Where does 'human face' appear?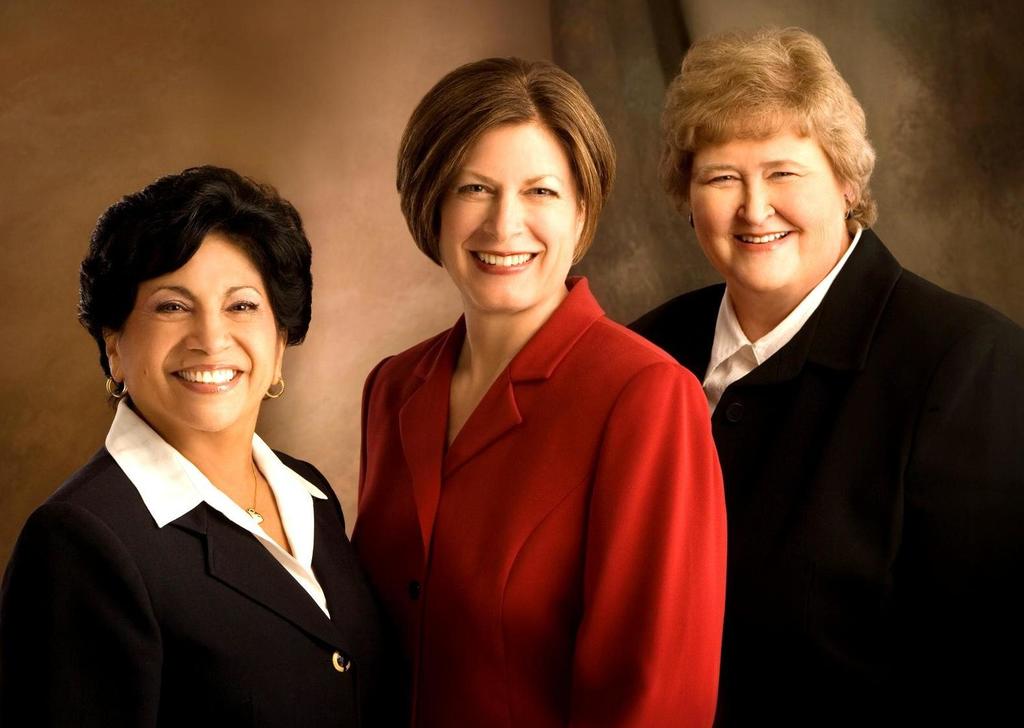
Appears at select_region(117, 230, 283, 431).
